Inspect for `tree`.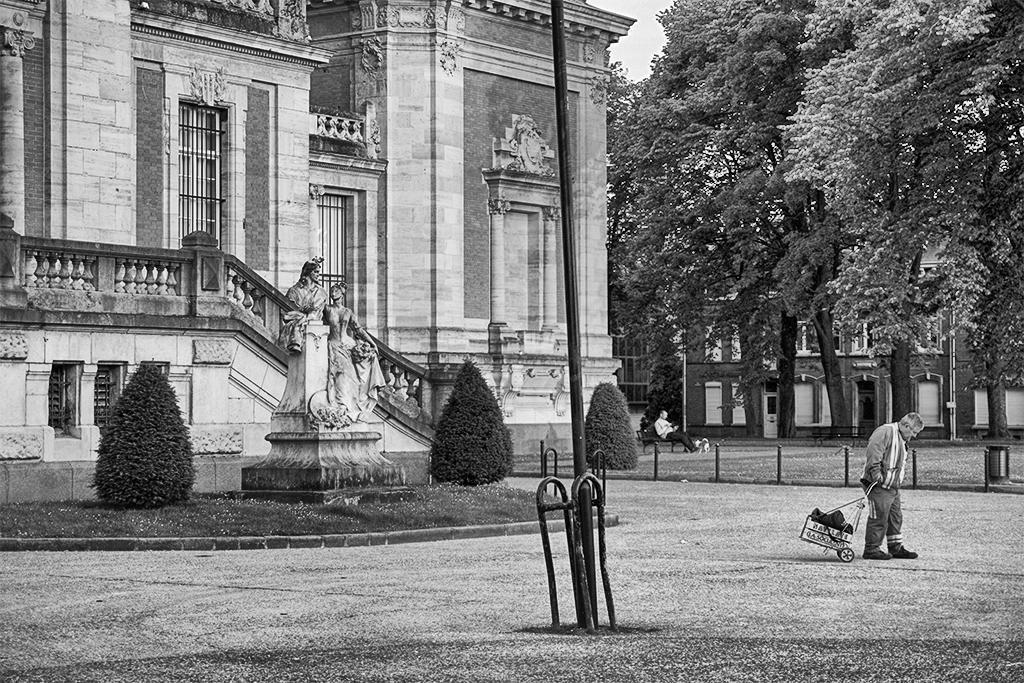
Inspection: (428, 360, 509, 486).
